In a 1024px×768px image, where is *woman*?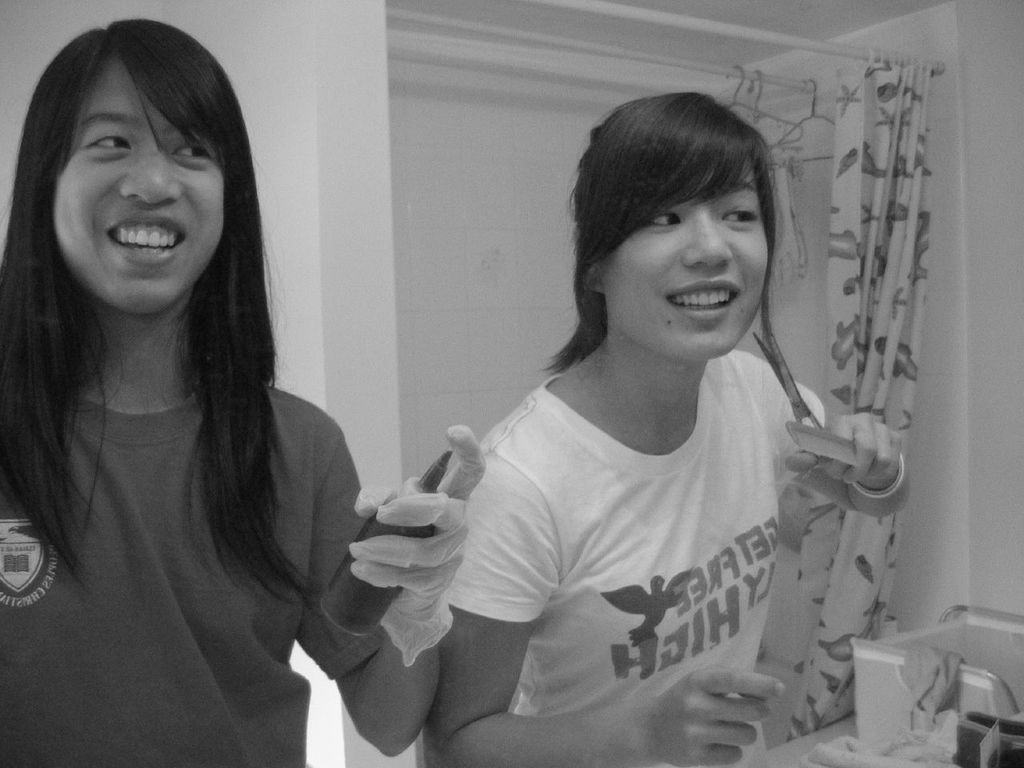
bbox(0, 16, 490, 767).
